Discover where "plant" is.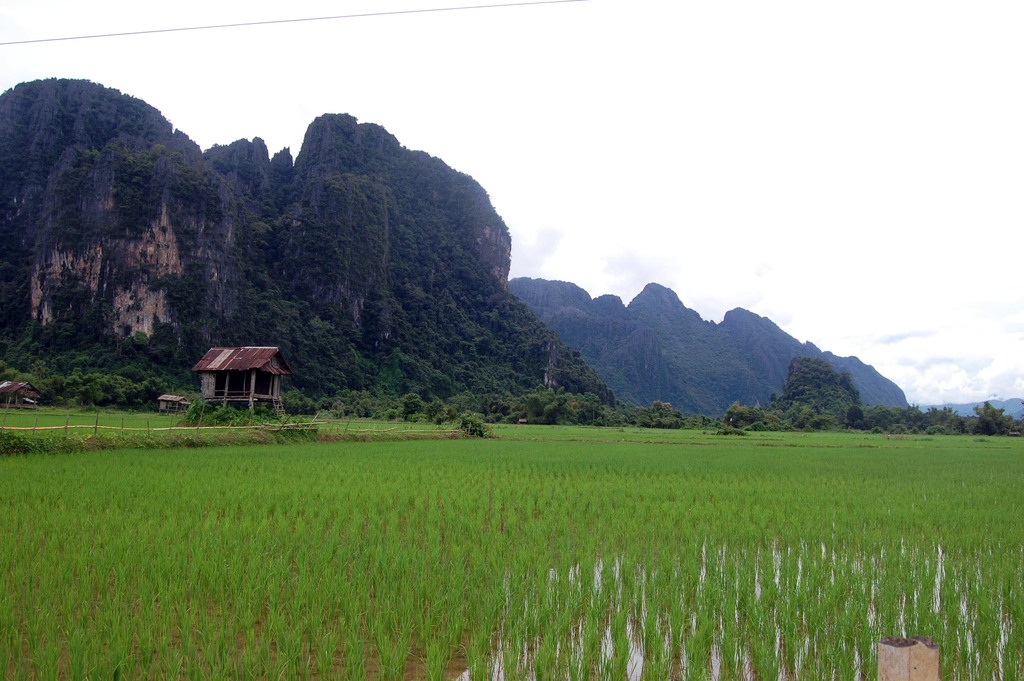
Discovered at BBox(598, 410, 637, 431).
